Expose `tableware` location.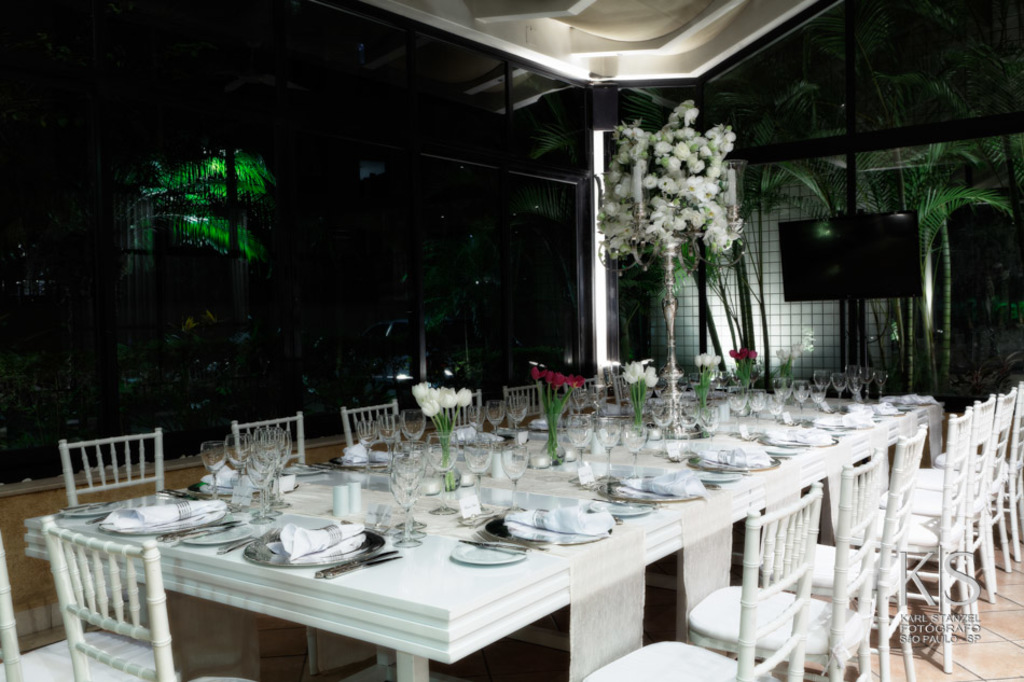
Exposed at rect(830, 418, 882, 423).
